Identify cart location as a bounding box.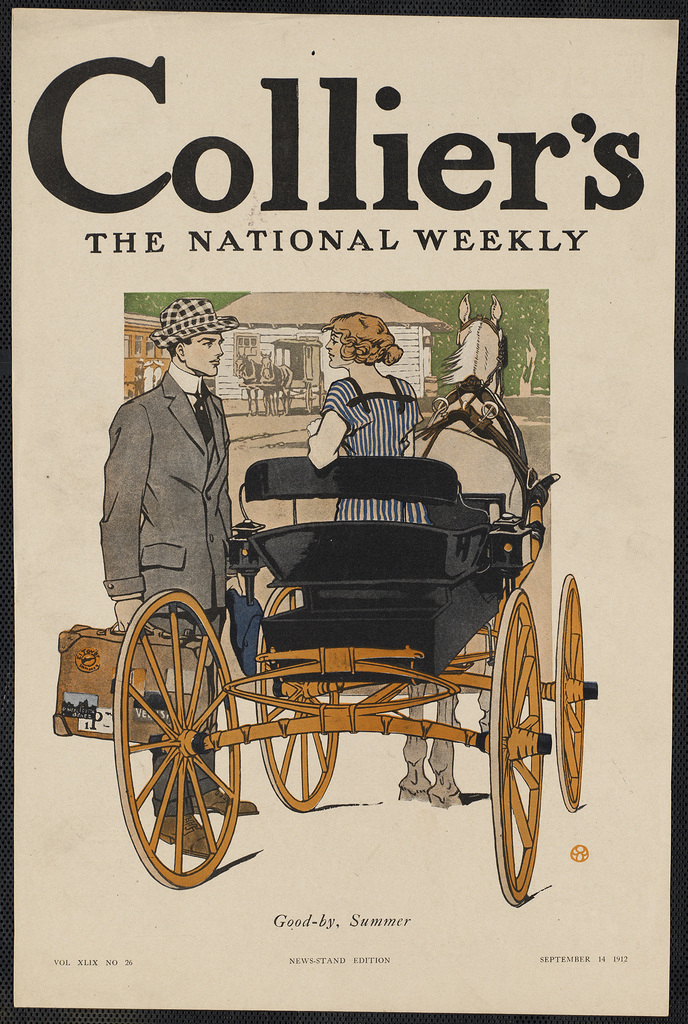
box(112, 466, 599, 905).
